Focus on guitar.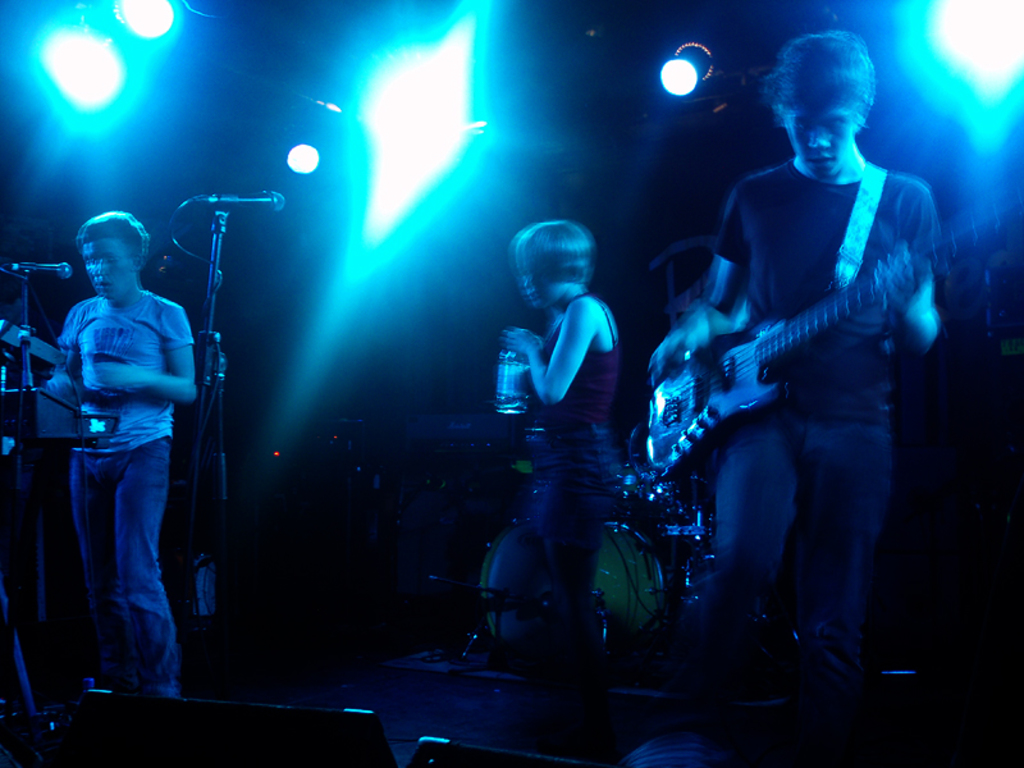
Focused at BBox(628, 187, 1023, 483).
